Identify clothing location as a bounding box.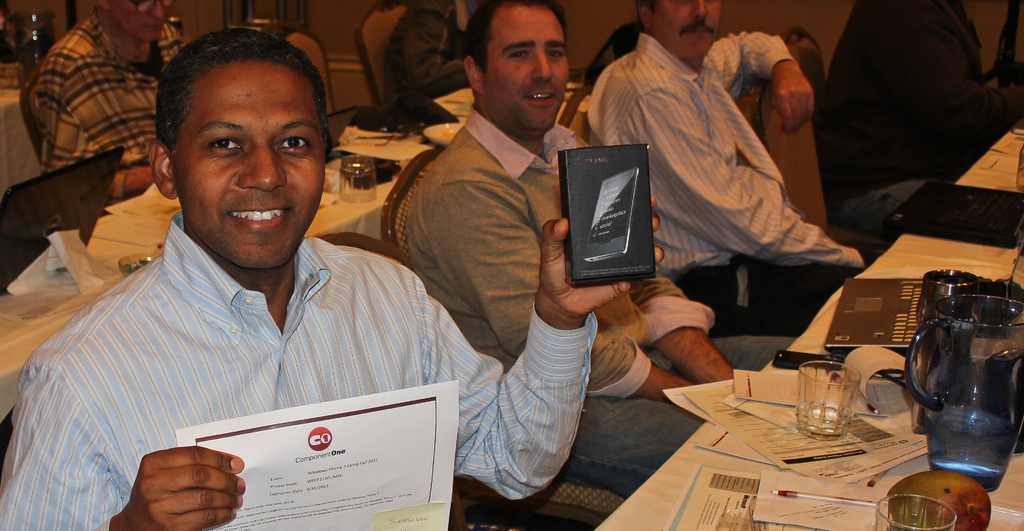
{"left": 587, "top": 36, "right": 897, "bottom": 332}.
